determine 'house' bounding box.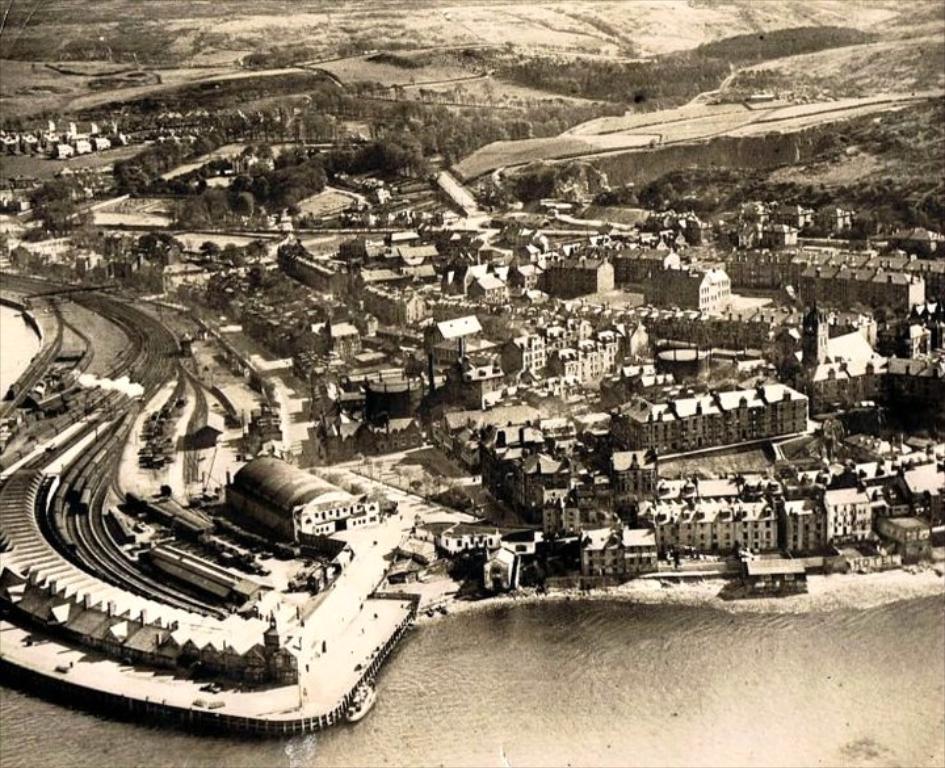
Determined: pyautogui.locateOnScreen(765, 221, 798, 249).
